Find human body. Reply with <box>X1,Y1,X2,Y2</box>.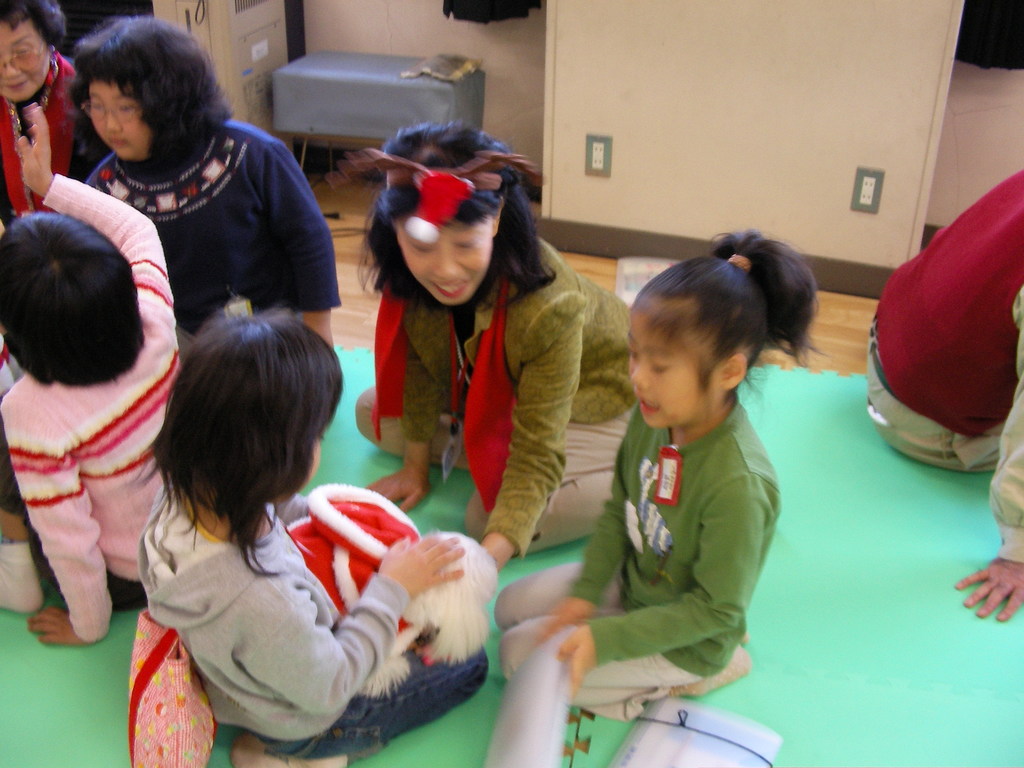
<box>0,141,207,723</box>.
